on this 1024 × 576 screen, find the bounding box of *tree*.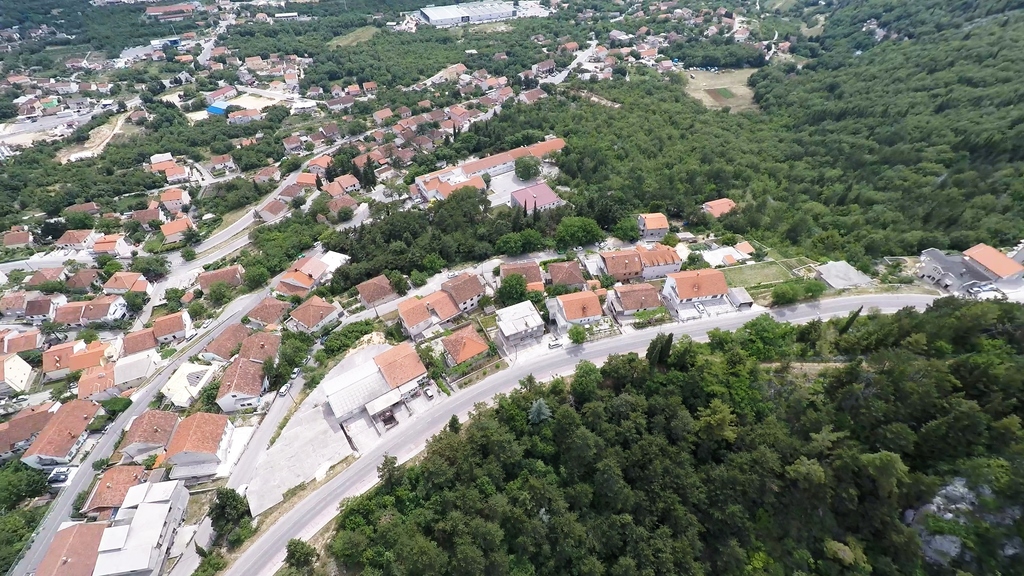
Bounding box: <bbox>194, 540, 211, 564</bbox>.
